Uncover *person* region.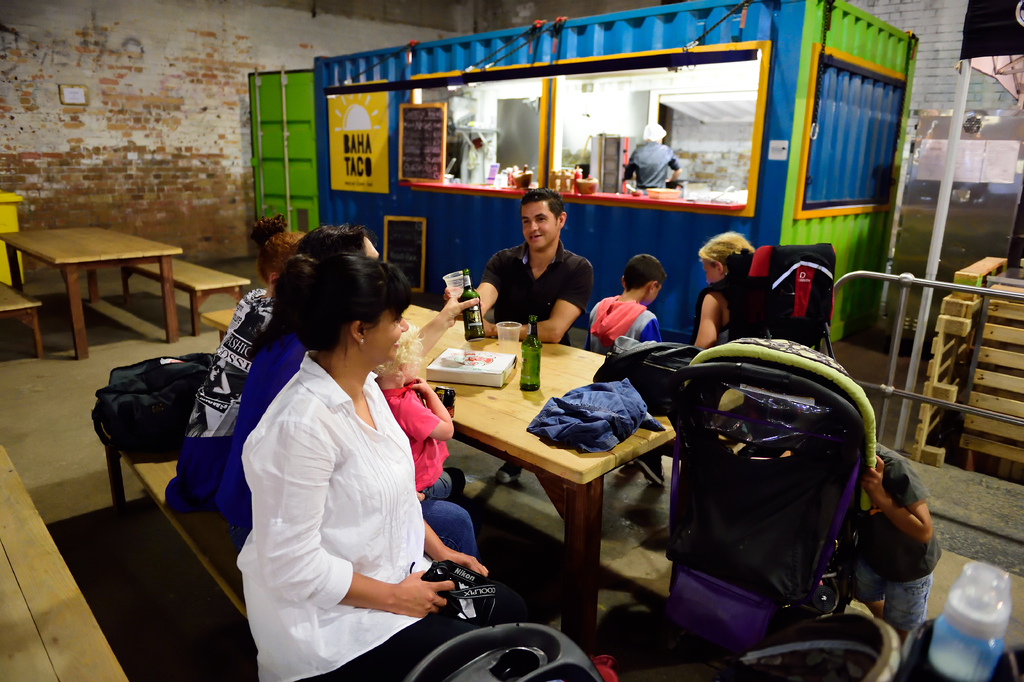
Uncovered: {"x1": 689, "y1": 225, "x2": 758, "y2": 350}.
